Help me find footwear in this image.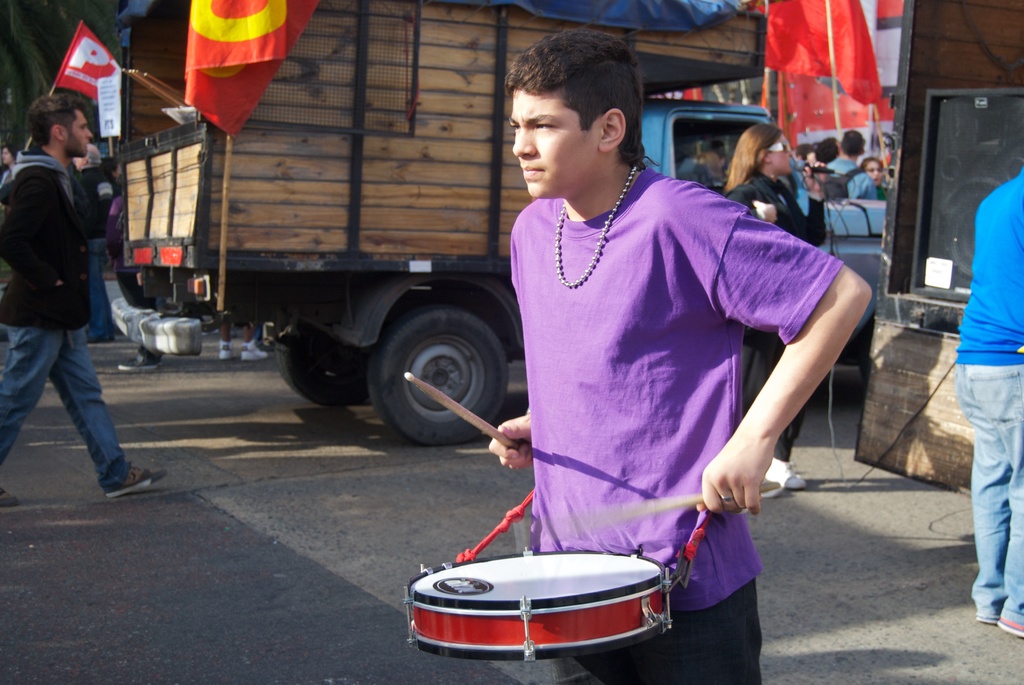
Found it: detection(108, 466, 166, 497).
